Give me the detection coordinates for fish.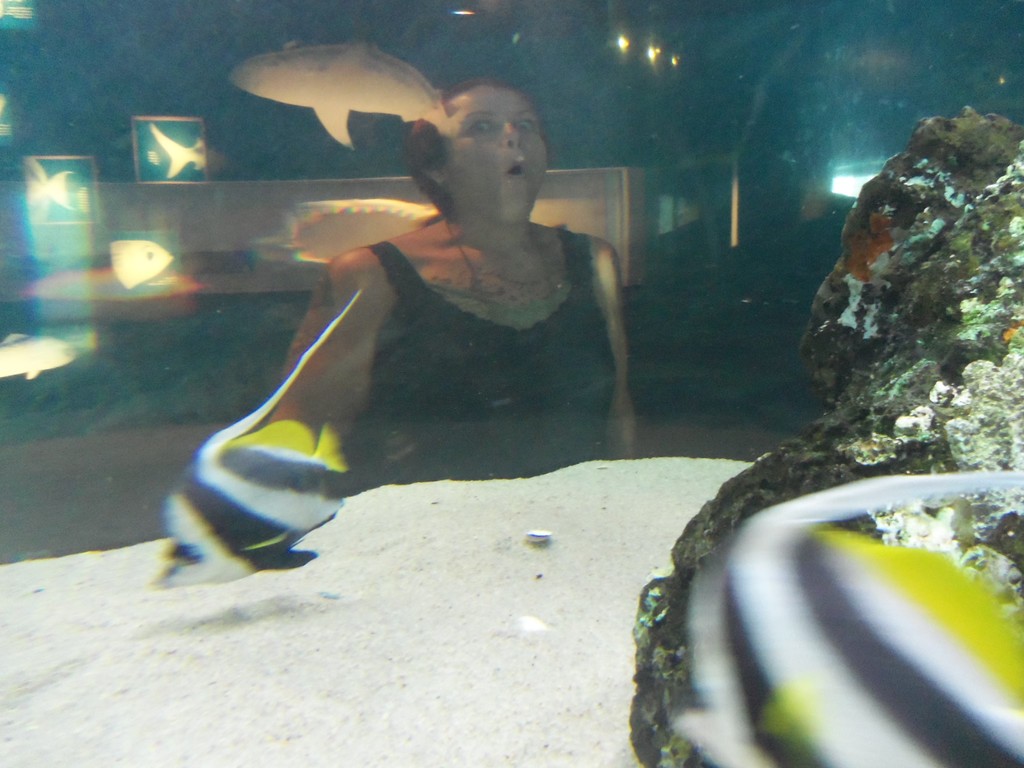
<box>109,239,169,294</box>.
